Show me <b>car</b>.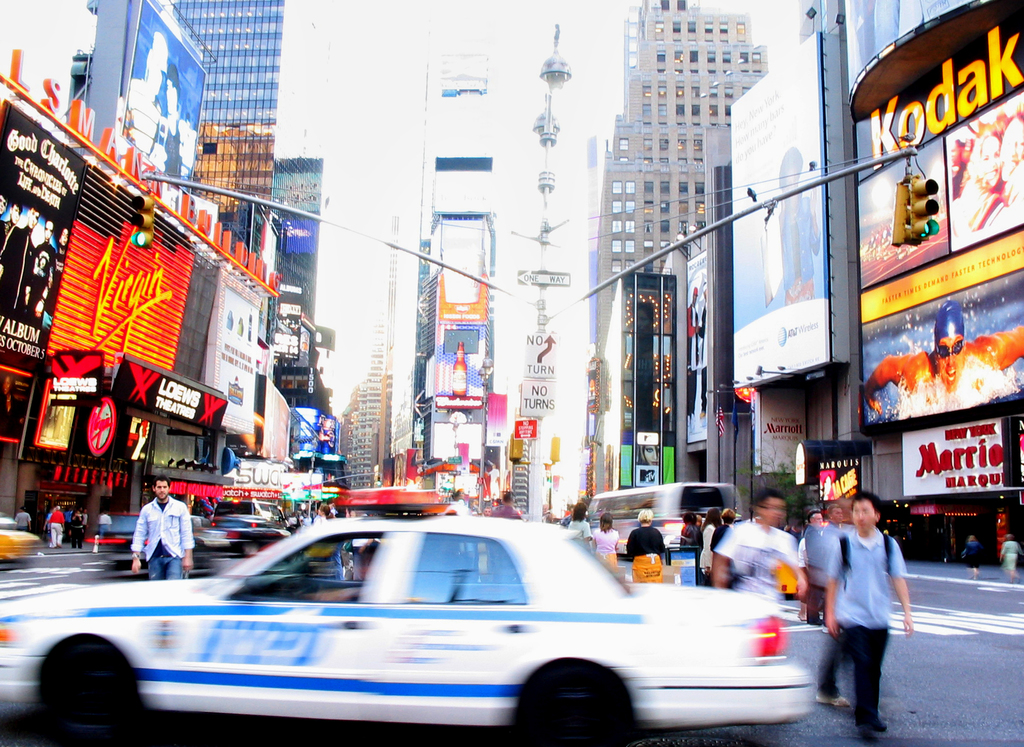
<b>car</b> is here: region(0, 491, 819, 746).
